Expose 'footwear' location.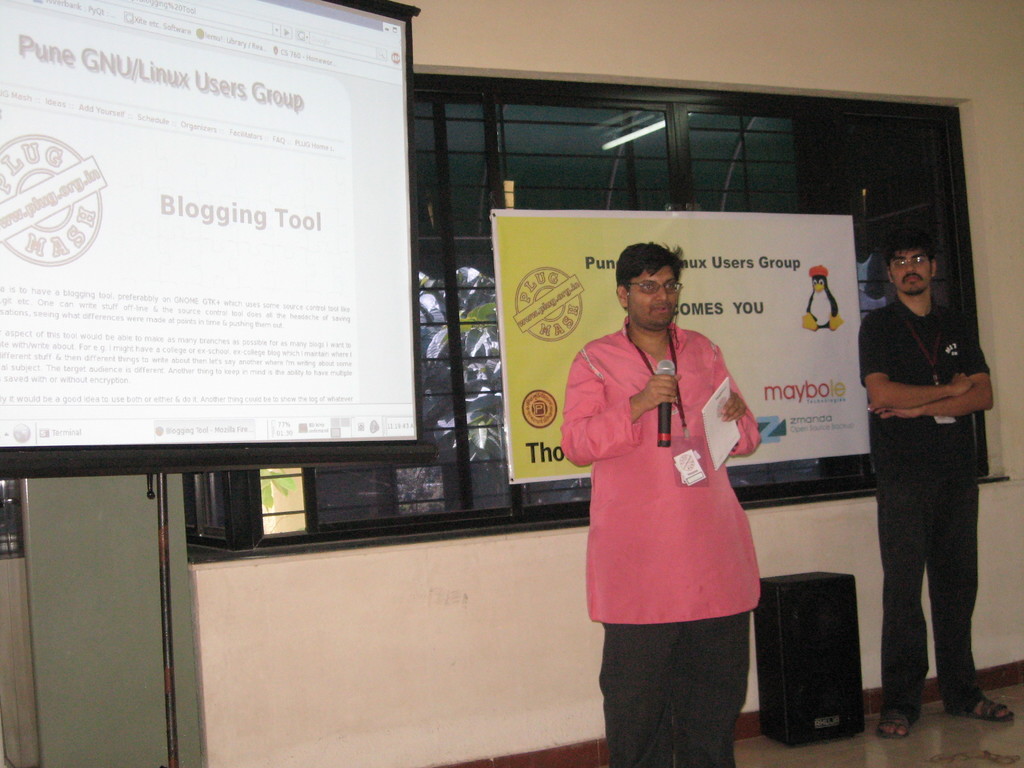
Exposed at detection(873, 709, 920, 736).
